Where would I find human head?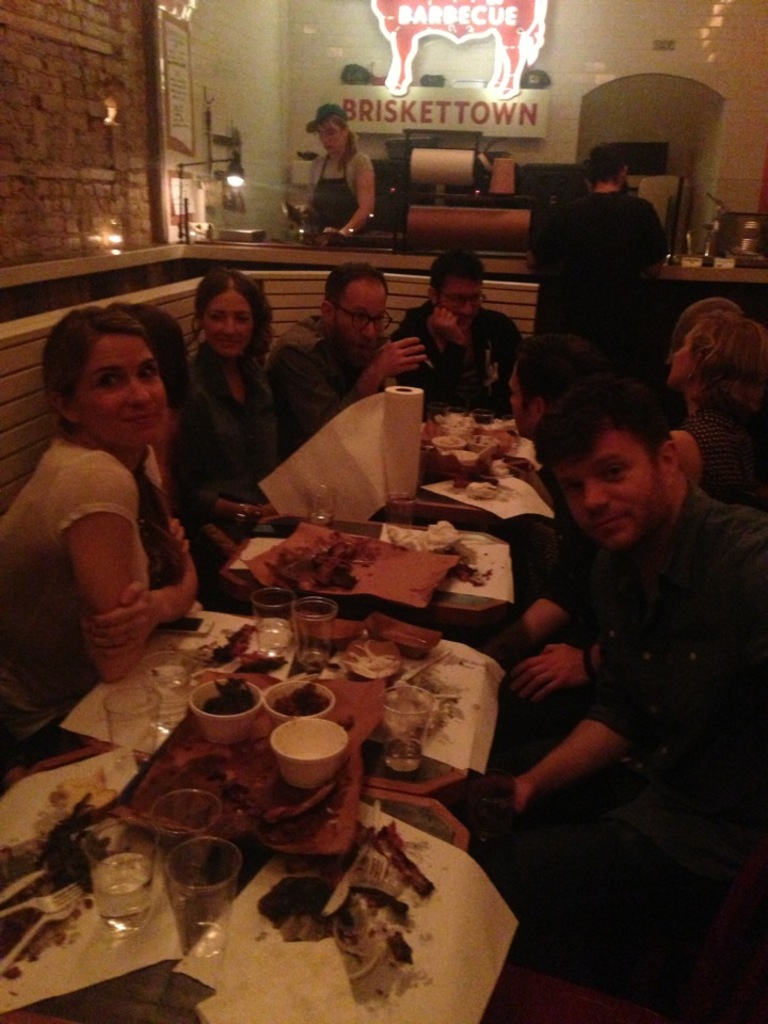
At [x1=314, y1=262, x2=394, y2=369].
